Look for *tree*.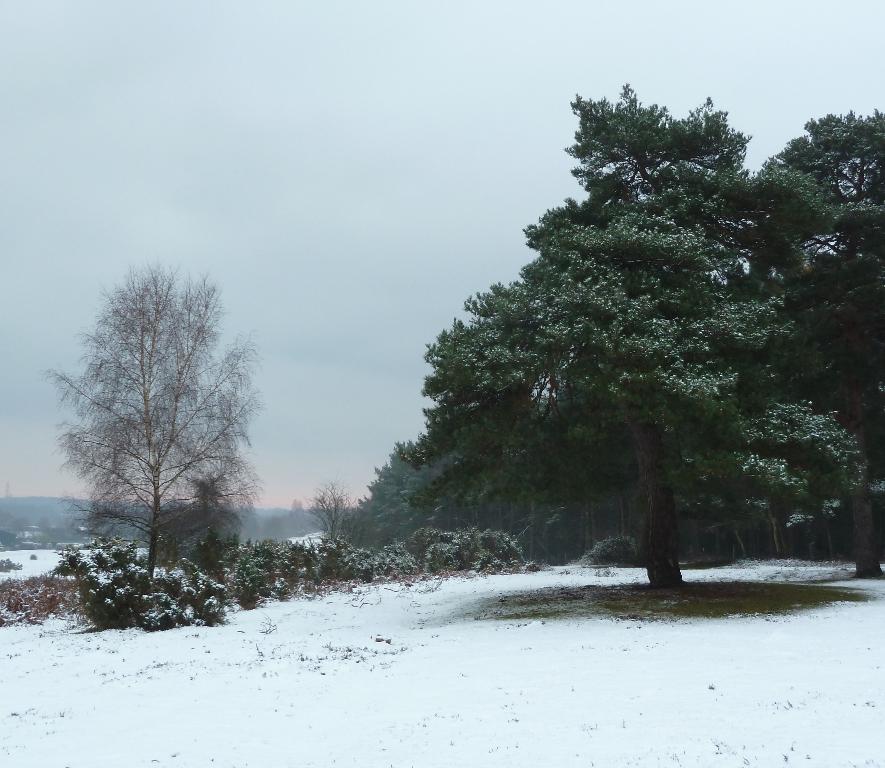
Found: Rect(55, 246, 268, 624).
